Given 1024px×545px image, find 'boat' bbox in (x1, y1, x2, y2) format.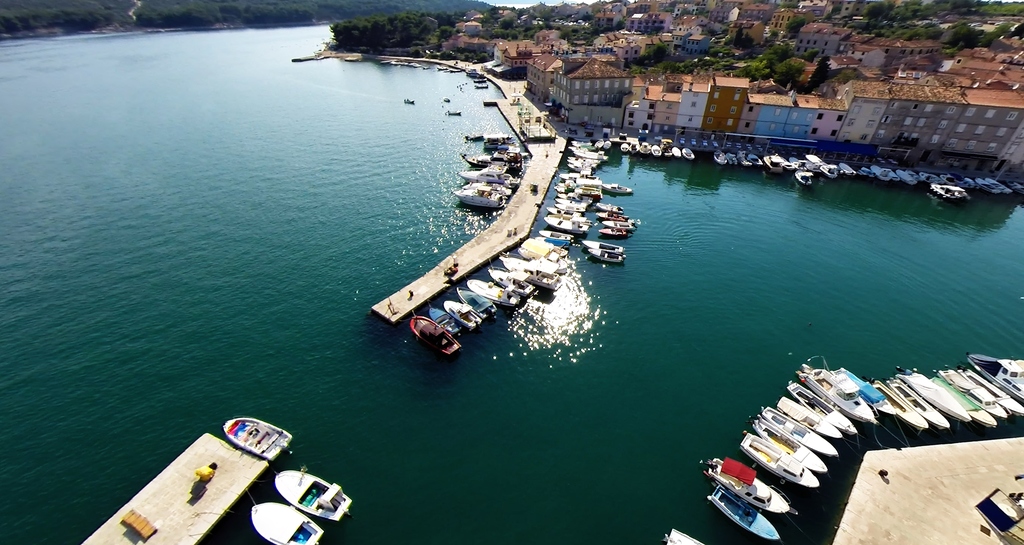
(548, 216, 588, 237).
